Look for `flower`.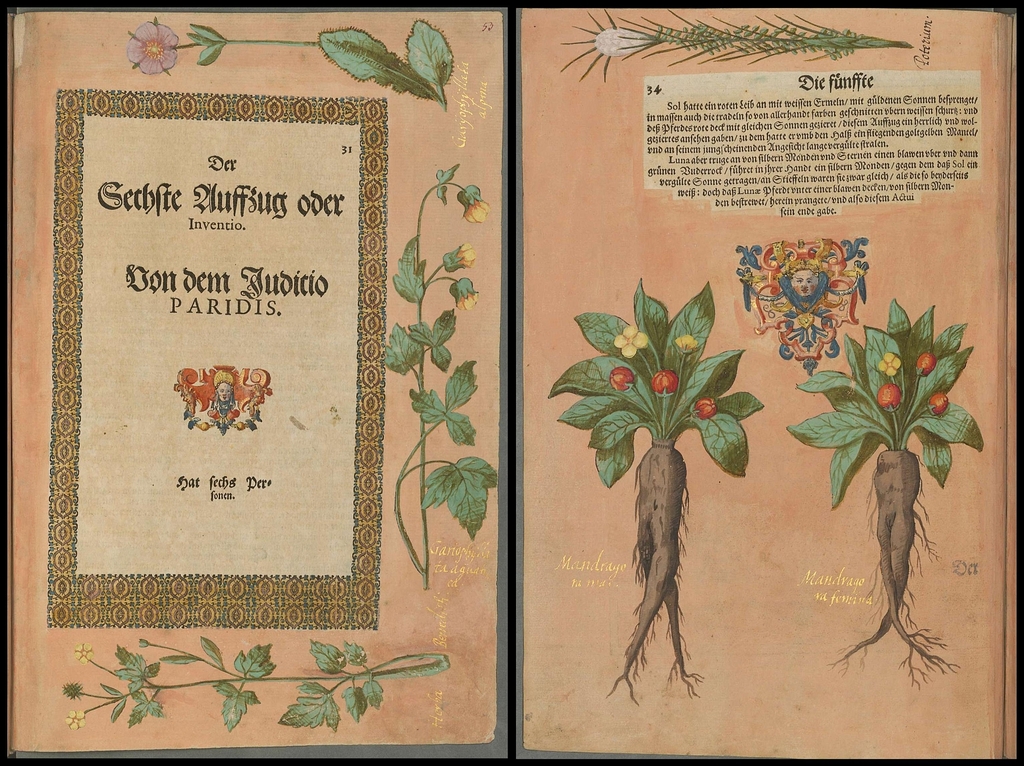
Found: (881,350,898,378).
